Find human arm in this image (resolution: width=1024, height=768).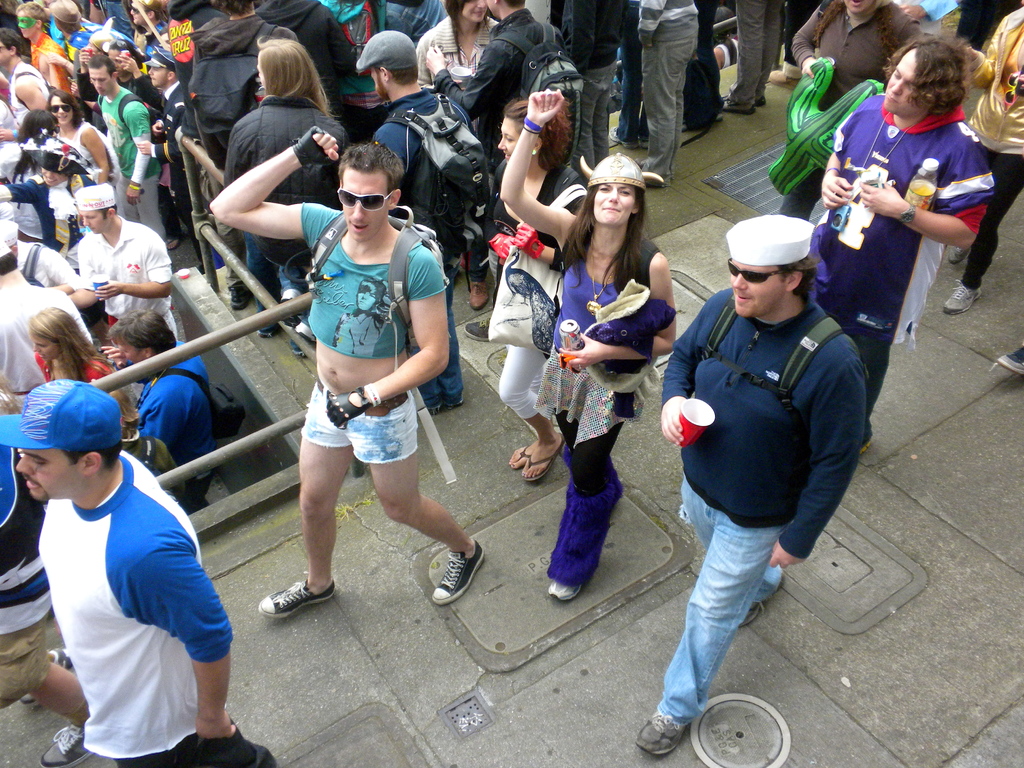
[left=46, top=253, right=88, bottom=293].
